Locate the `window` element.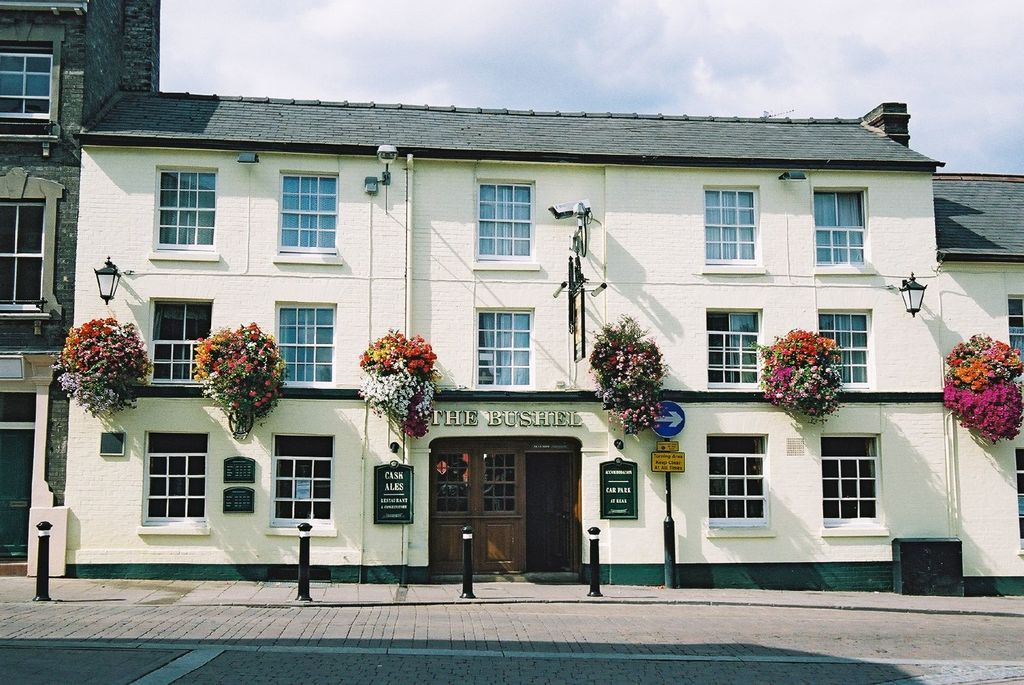
Element bbox: bbox(710, 435, 767, 528).
